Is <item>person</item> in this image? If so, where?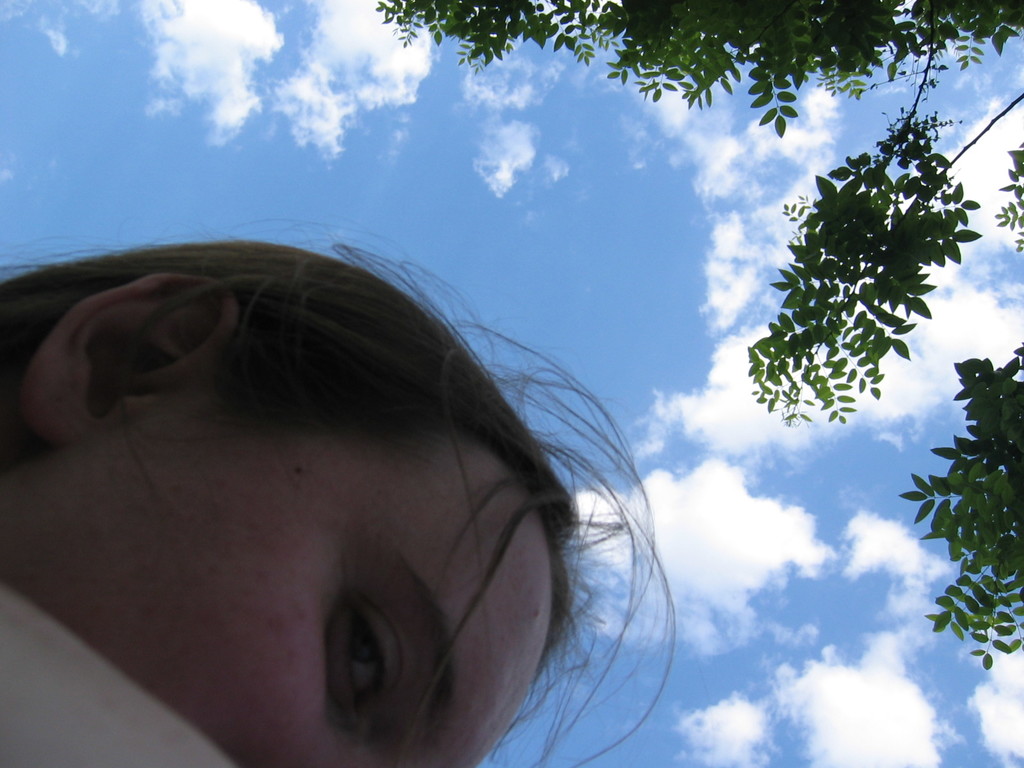
Yes, at 0, 214, 716, 767.
